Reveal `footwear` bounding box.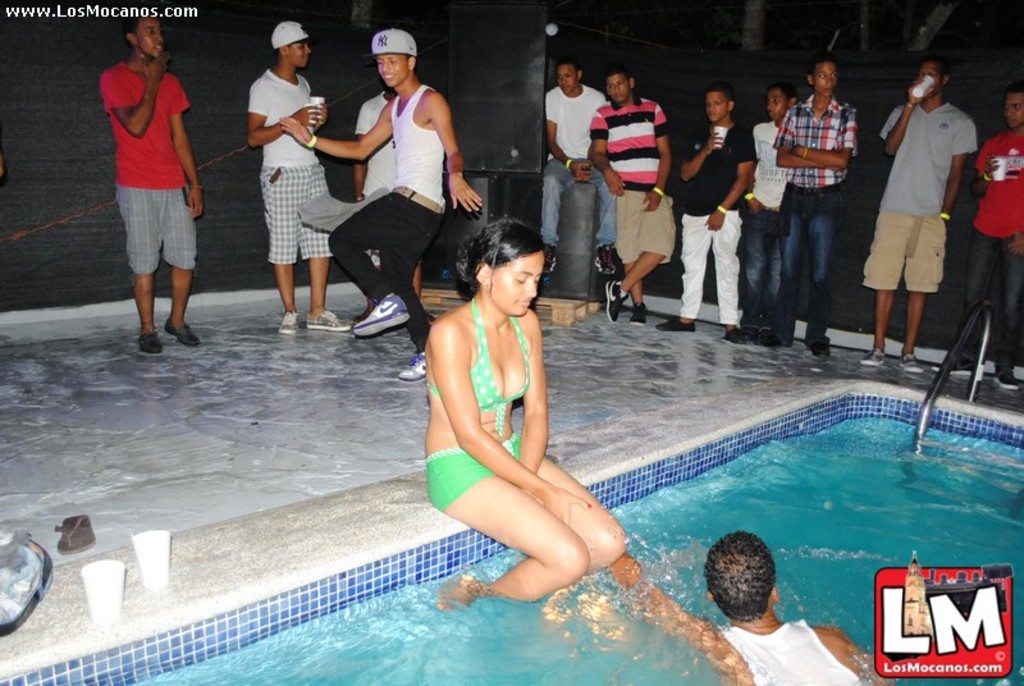
Revealed: 397:347:426:388.
